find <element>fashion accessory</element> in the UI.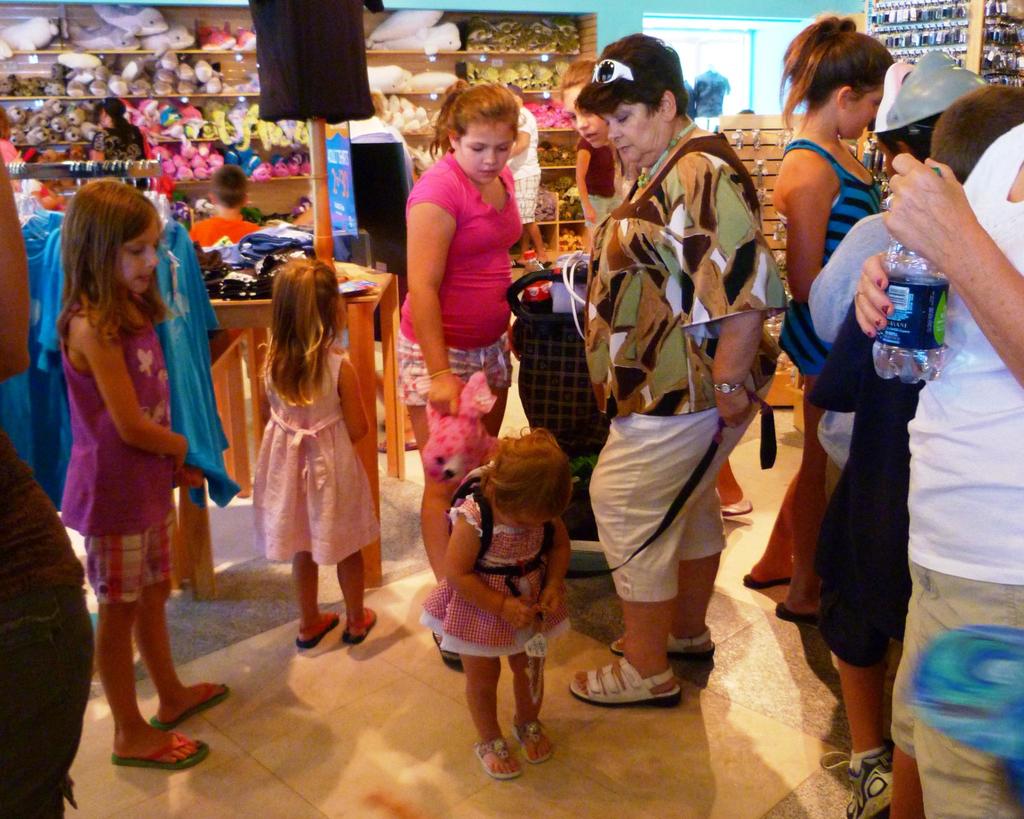
UI element at BBox(881, 191, 893, 213).
